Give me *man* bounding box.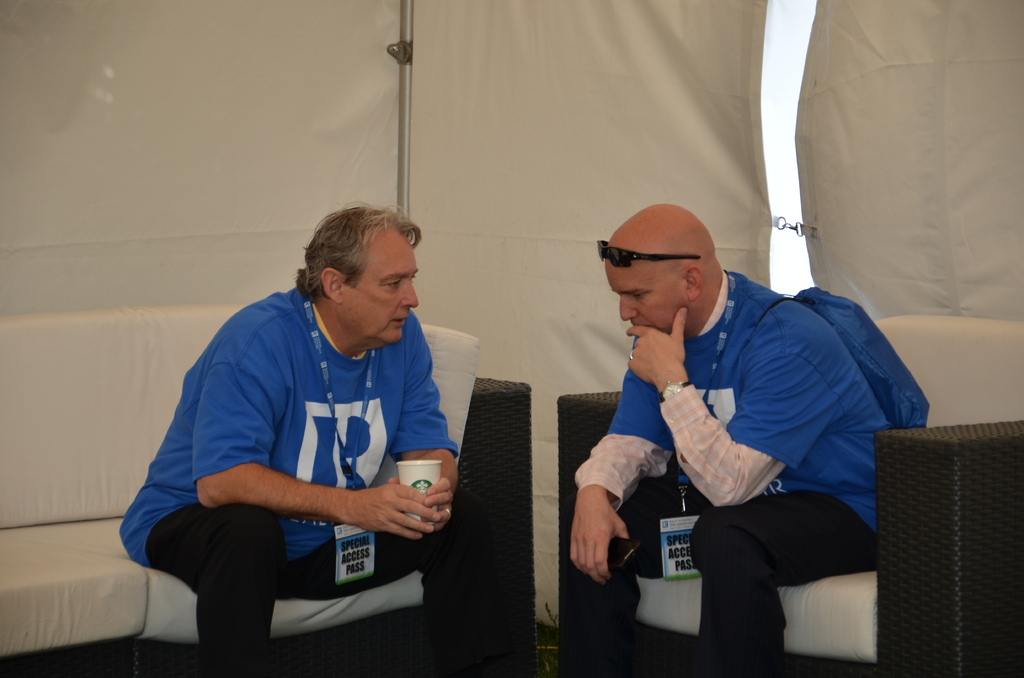
[left=566, top=204, right=890, bottom=677].
